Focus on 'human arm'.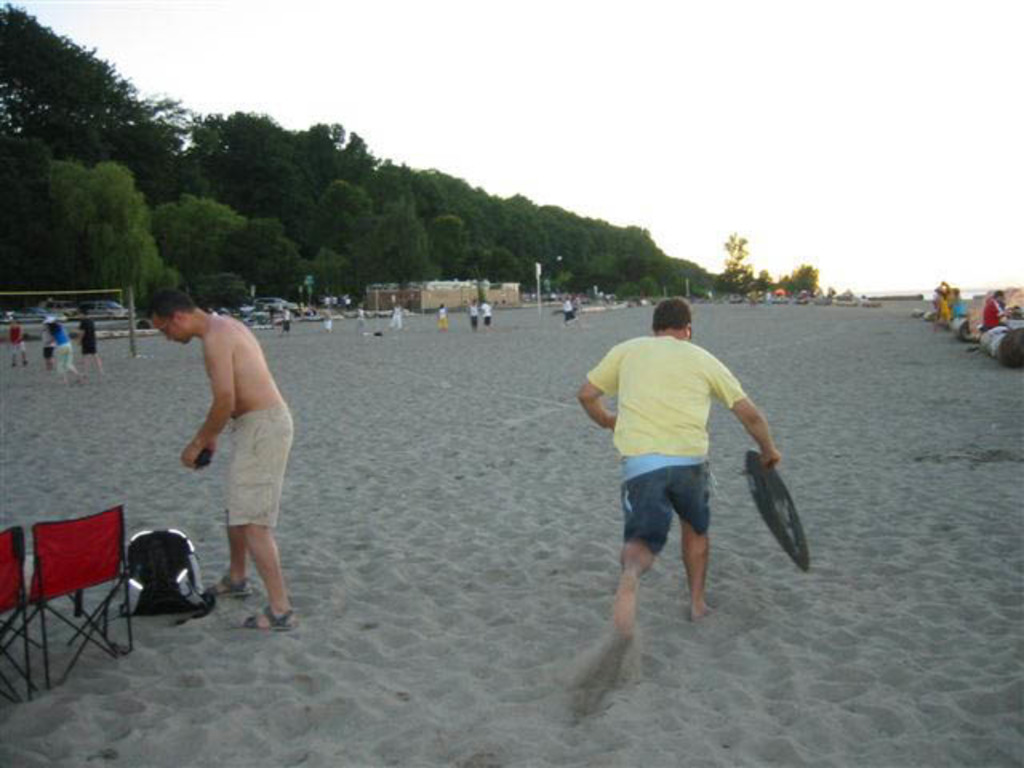
Focused at [181, 328, 238, 472].
